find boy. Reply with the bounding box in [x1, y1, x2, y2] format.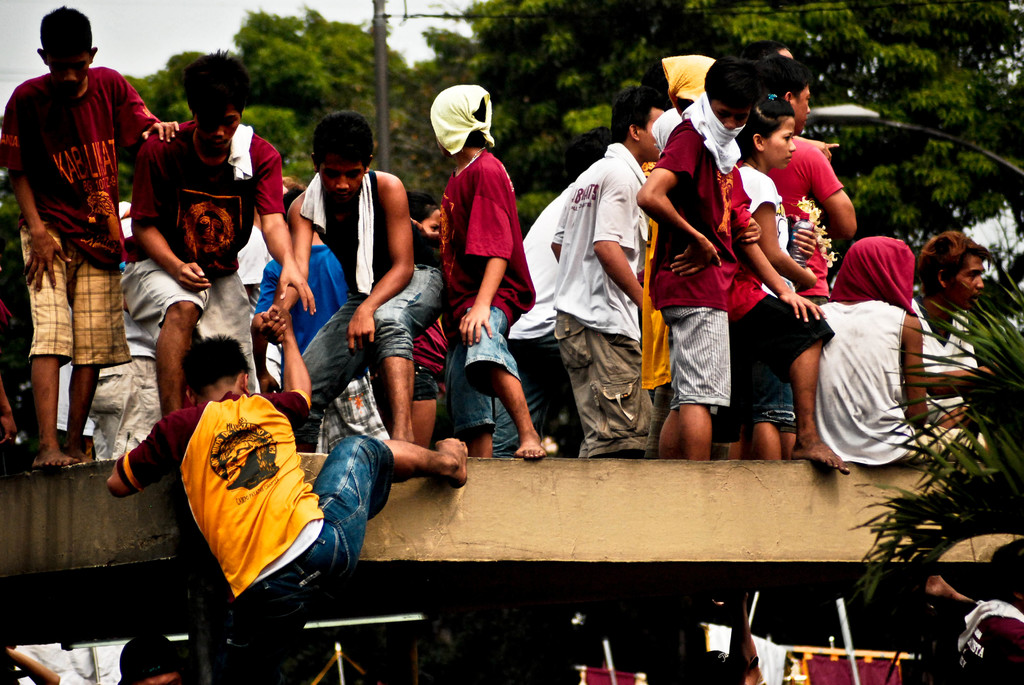
[636, 59, 764, 467].
